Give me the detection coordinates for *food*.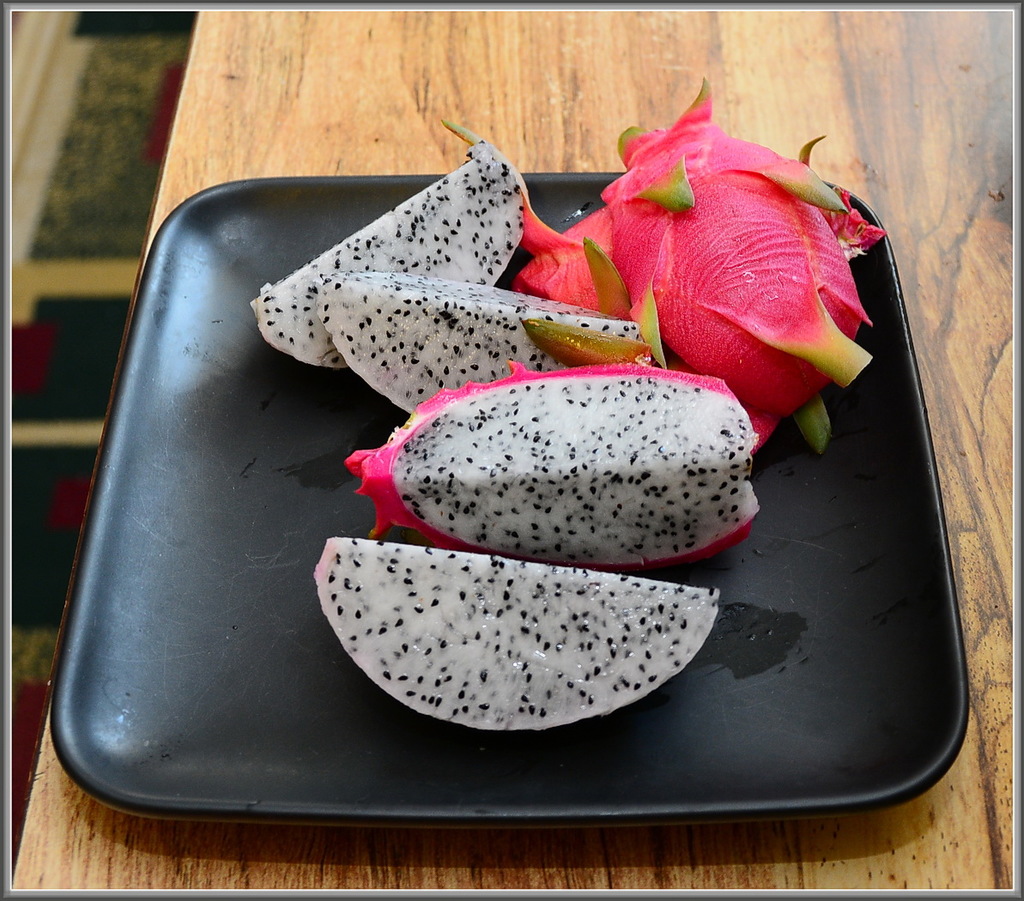
locate(310, 536, 720, 729).
